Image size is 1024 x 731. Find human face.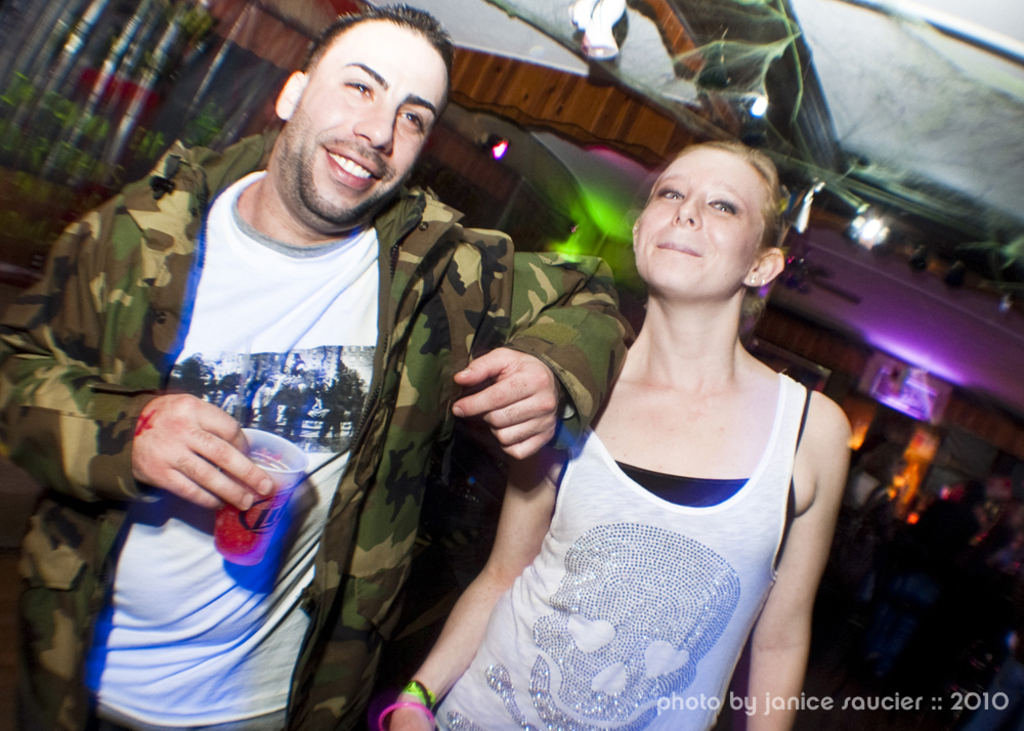
[309,18,449,234].
